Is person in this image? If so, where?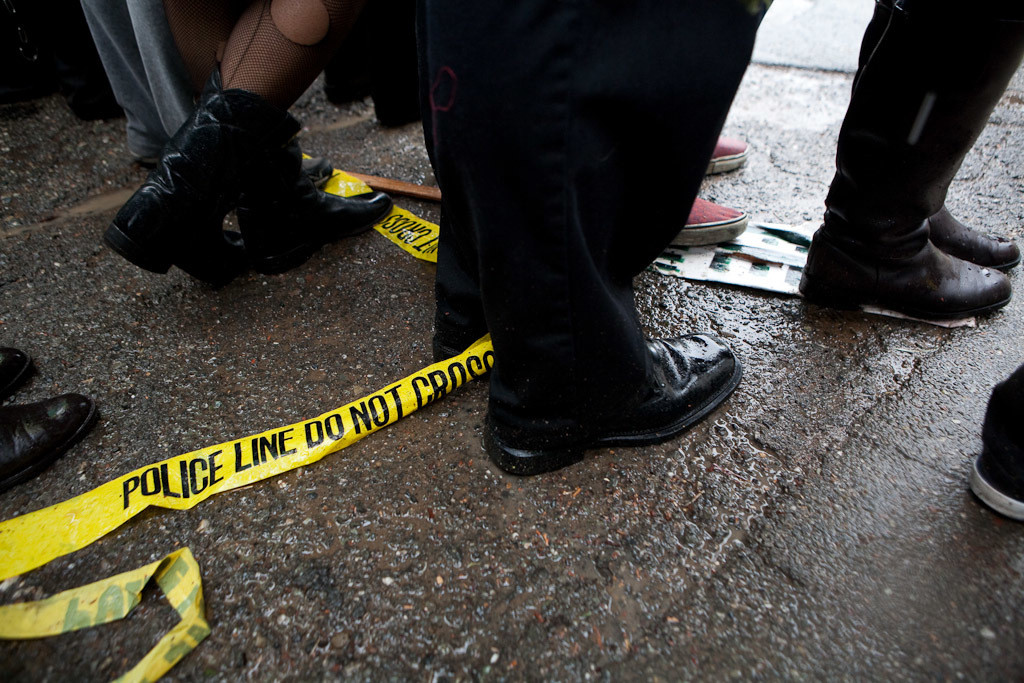
Yes, at left=795, top=0, right=1023, bottom=321.
